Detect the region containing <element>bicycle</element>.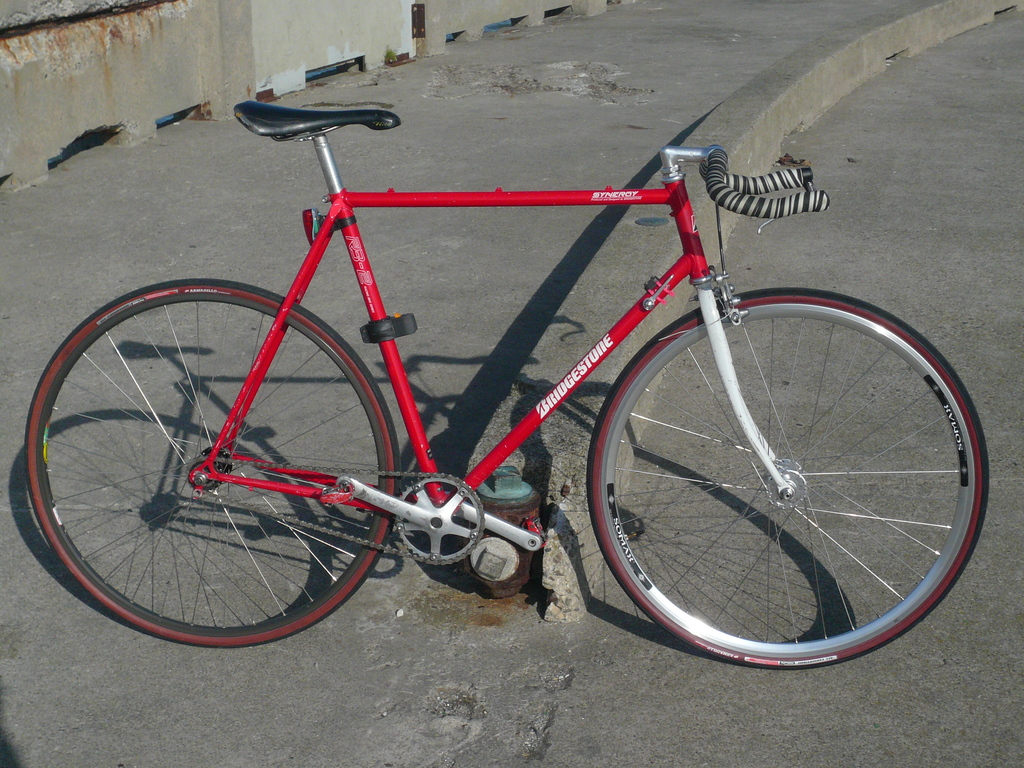
BBox(42, 83, 982, 664).
